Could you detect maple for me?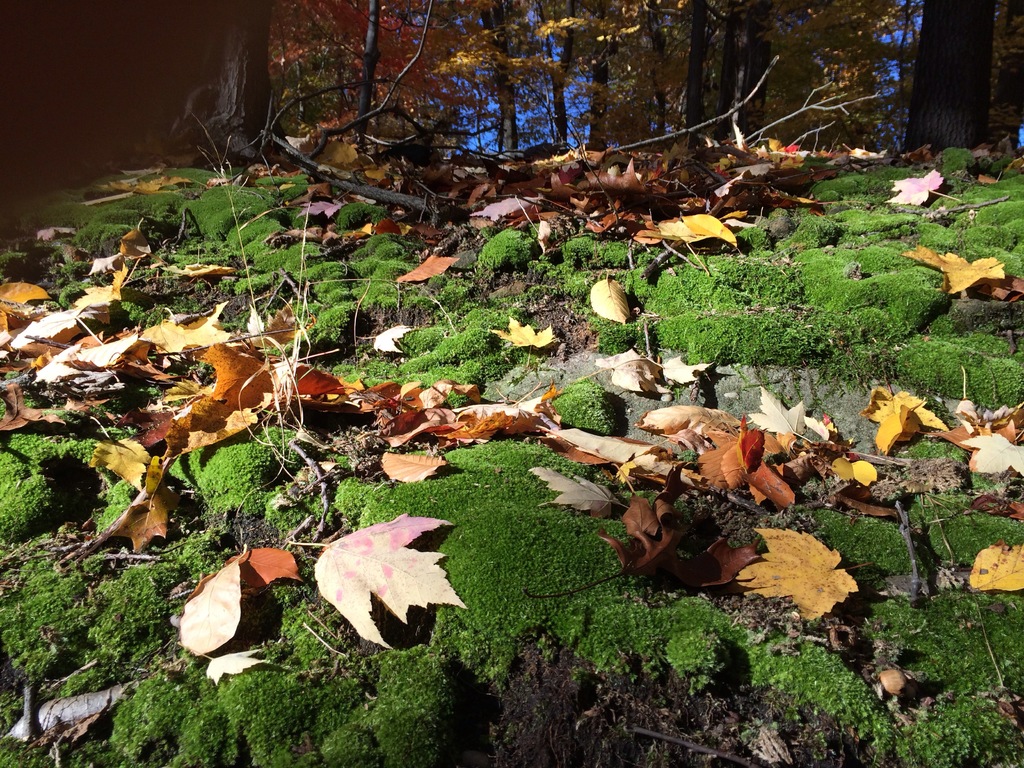
Detection result: [258, 0, 521, 193].
